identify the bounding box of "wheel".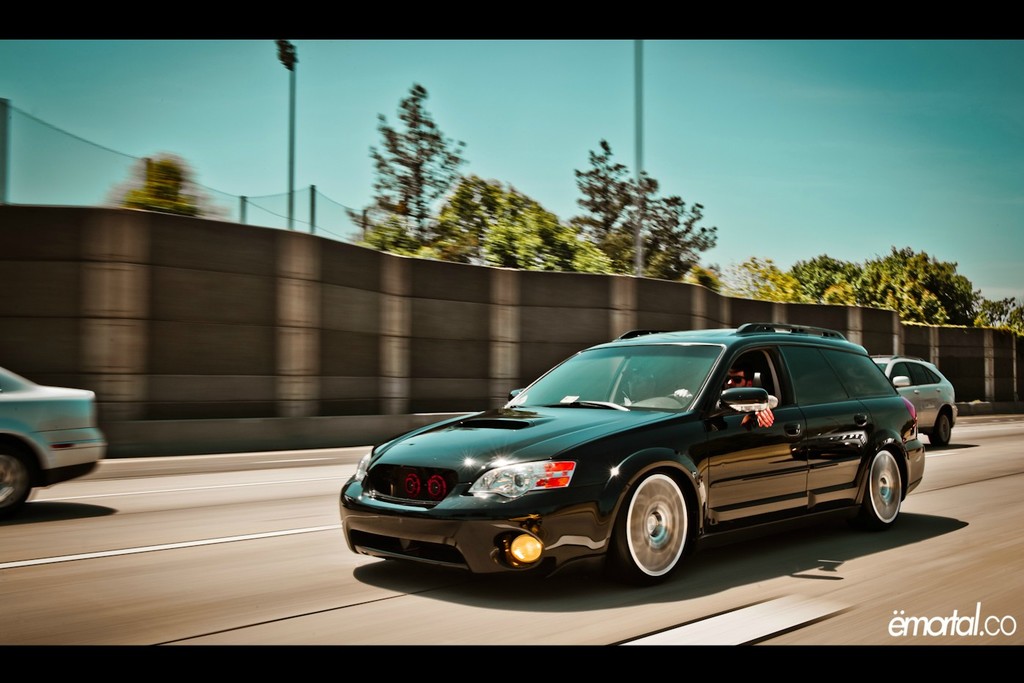
rect(622, 480, 705, 579).
